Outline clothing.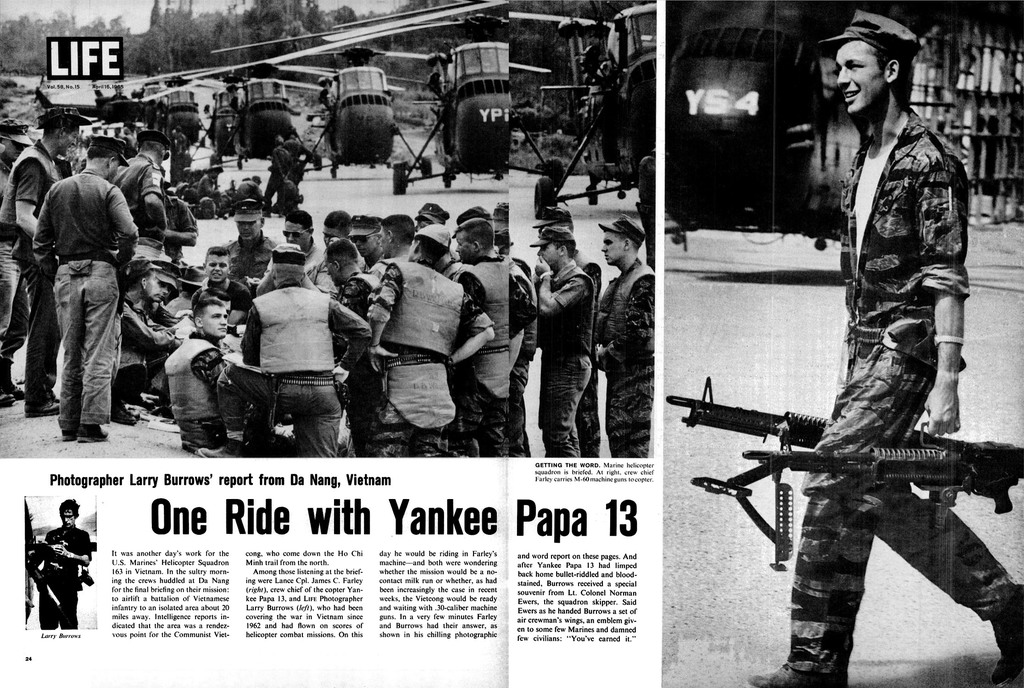
Outline: x1=29 y1=163 x2=143 y2=435.
